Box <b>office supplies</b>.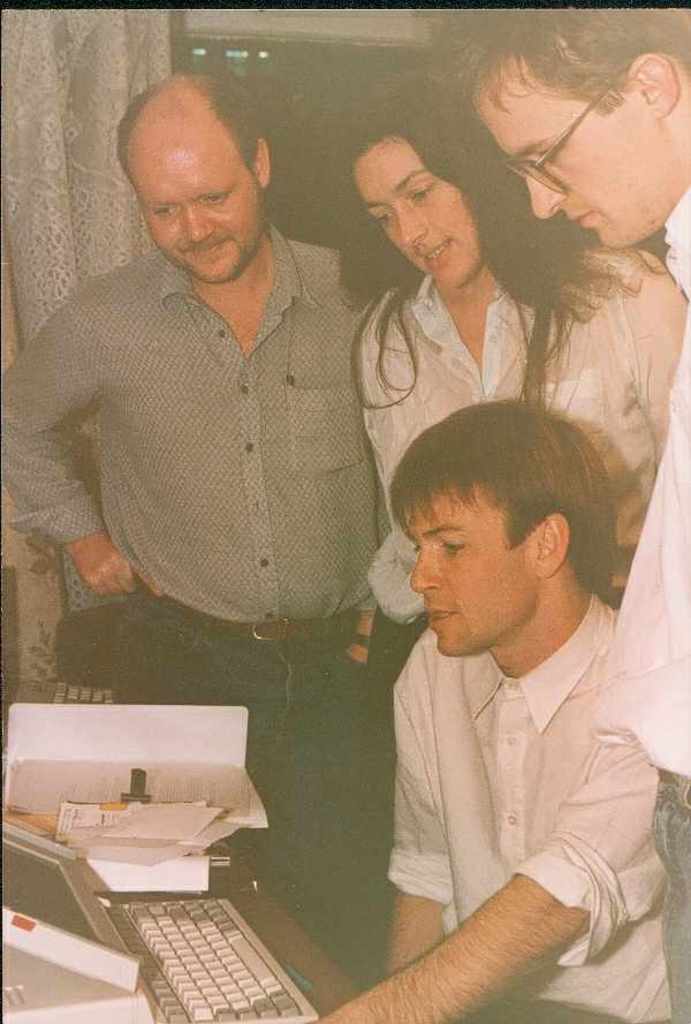
(1,708,246,848).
